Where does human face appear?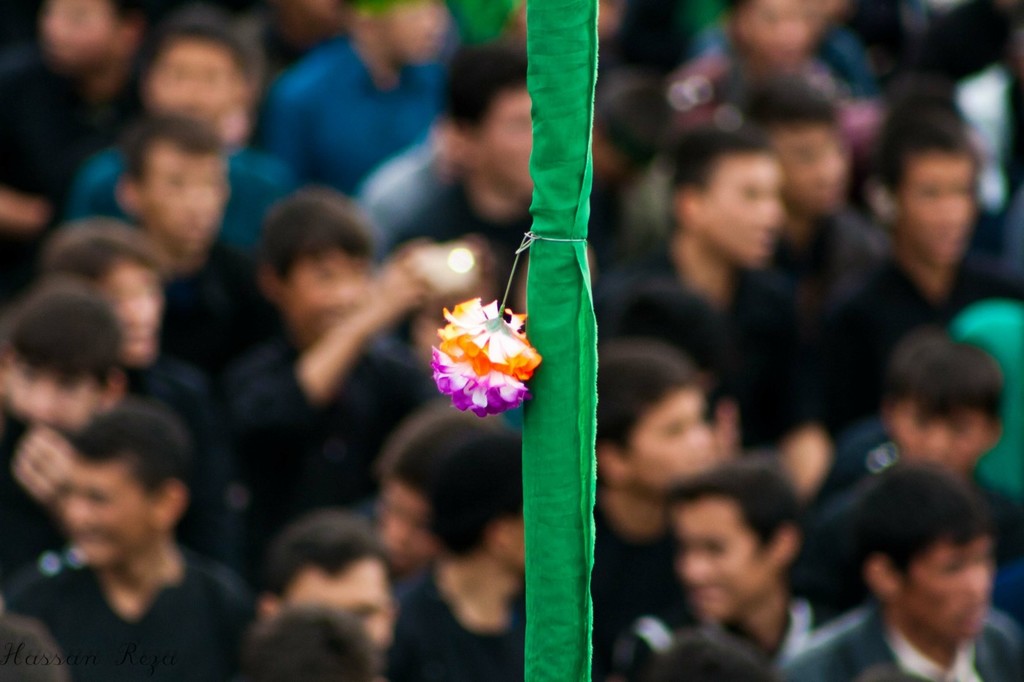
Appears at box=[888, 391, 995, 480].
